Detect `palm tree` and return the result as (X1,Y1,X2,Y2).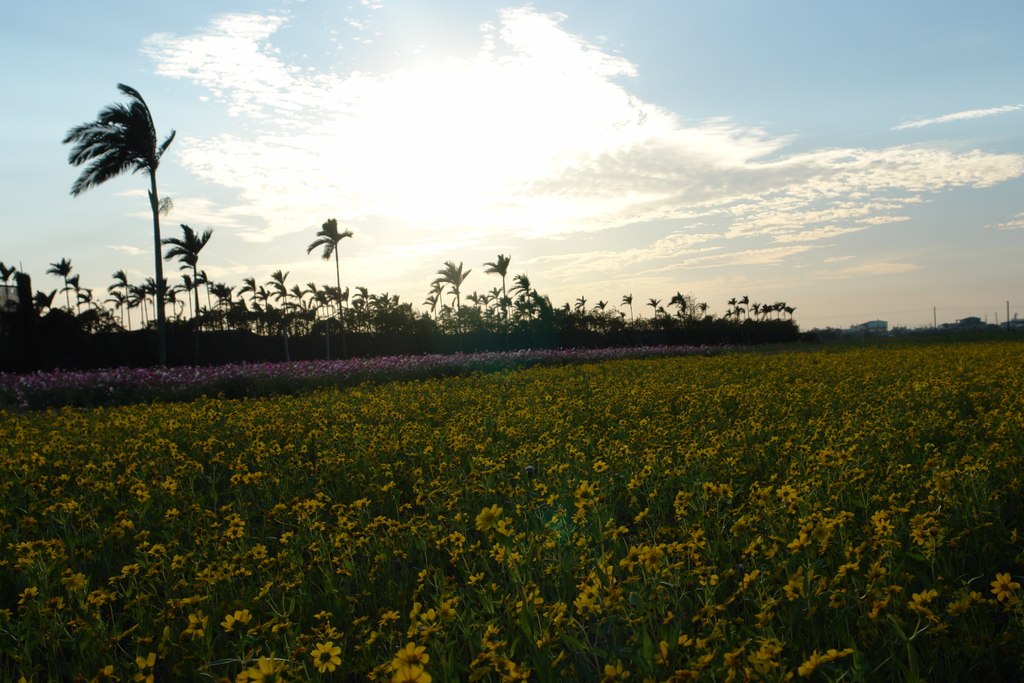
(417,259,481,340).
